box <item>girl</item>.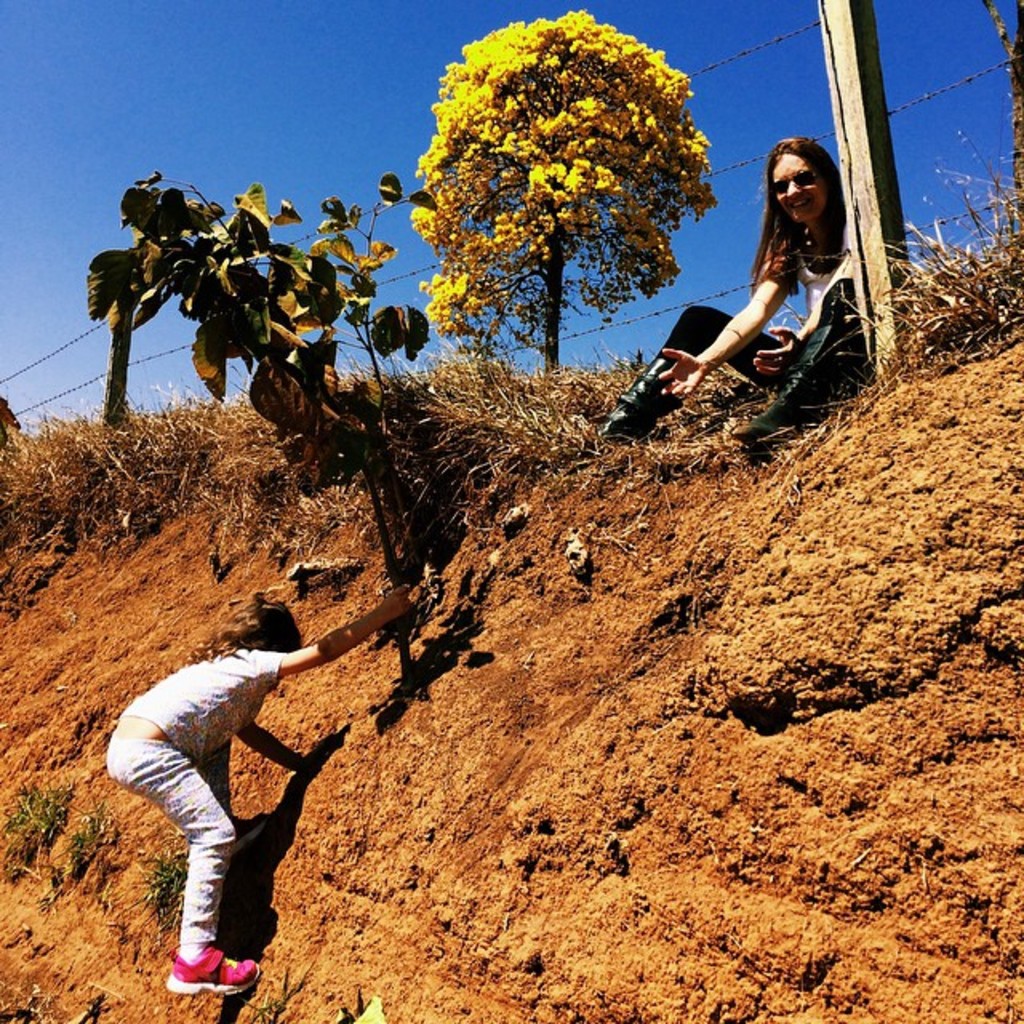
(101,584,419,1000).
